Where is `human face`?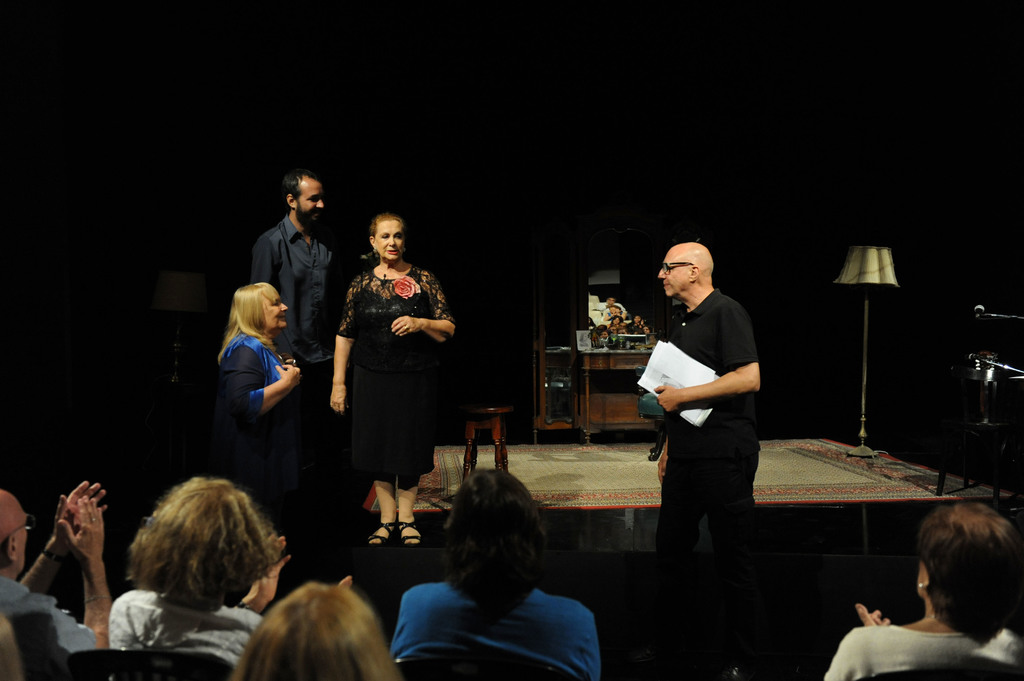
(x1=369, y1=216, x2=404, y2=261).
